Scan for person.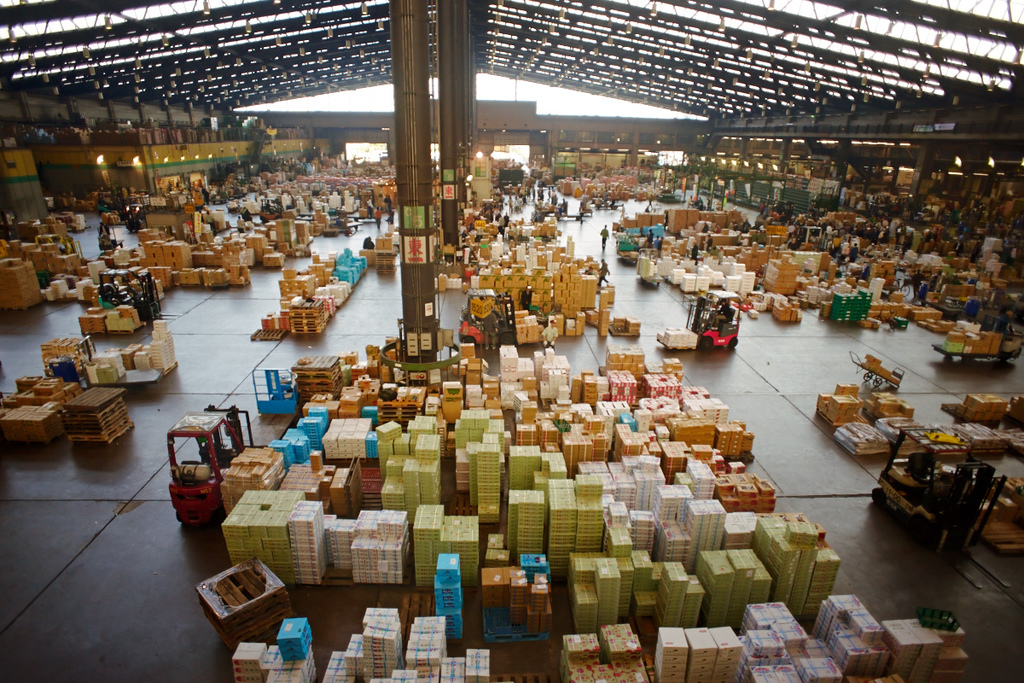
Scan result: bbox=[597, 259, 608, 288].
